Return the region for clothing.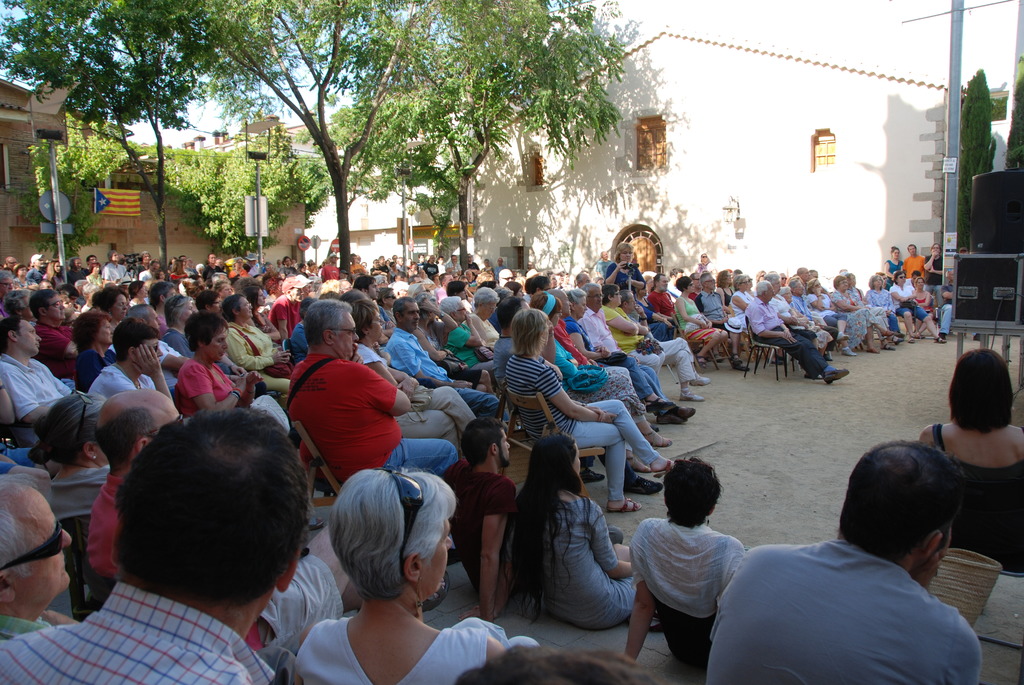
268/294/303/341.
